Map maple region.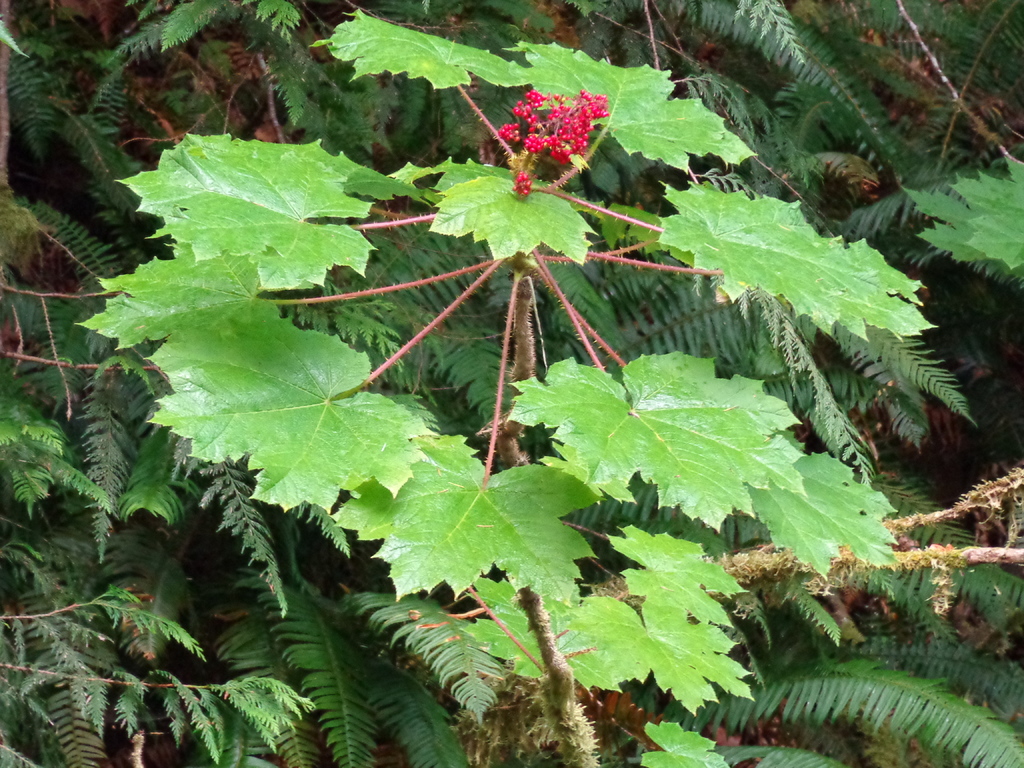
Mapped to (x1=637, y1=721, x2=723, y2=767).
